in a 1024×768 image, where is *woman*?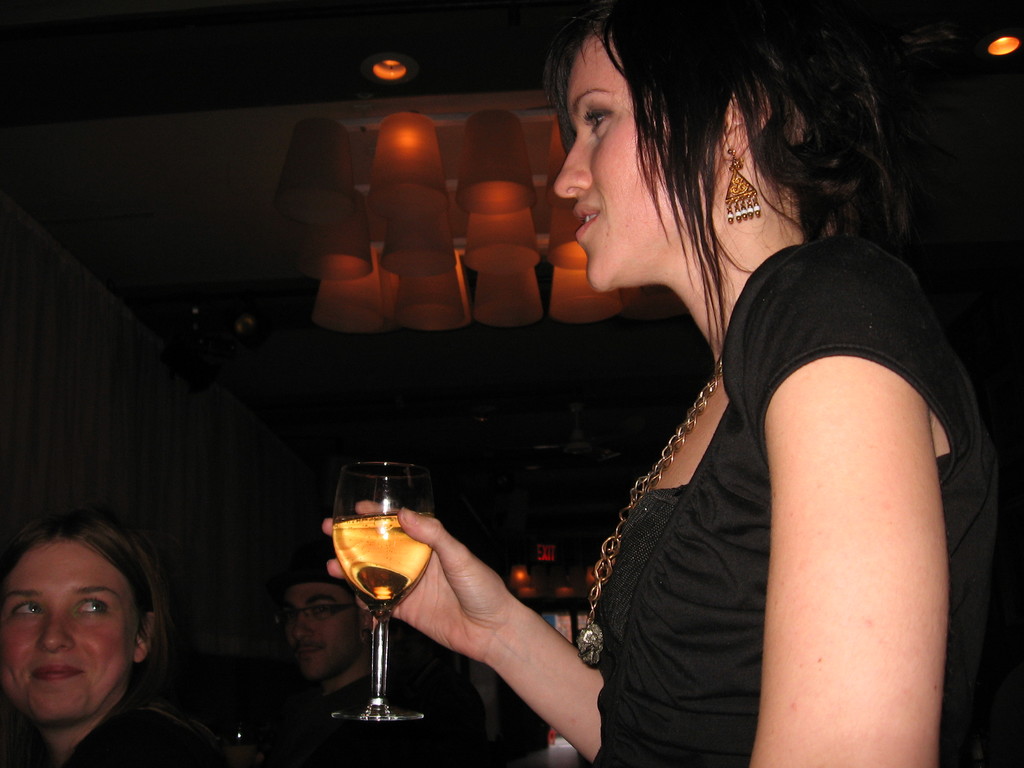
(x1=0, y1=502, x2=221, y2=767).
